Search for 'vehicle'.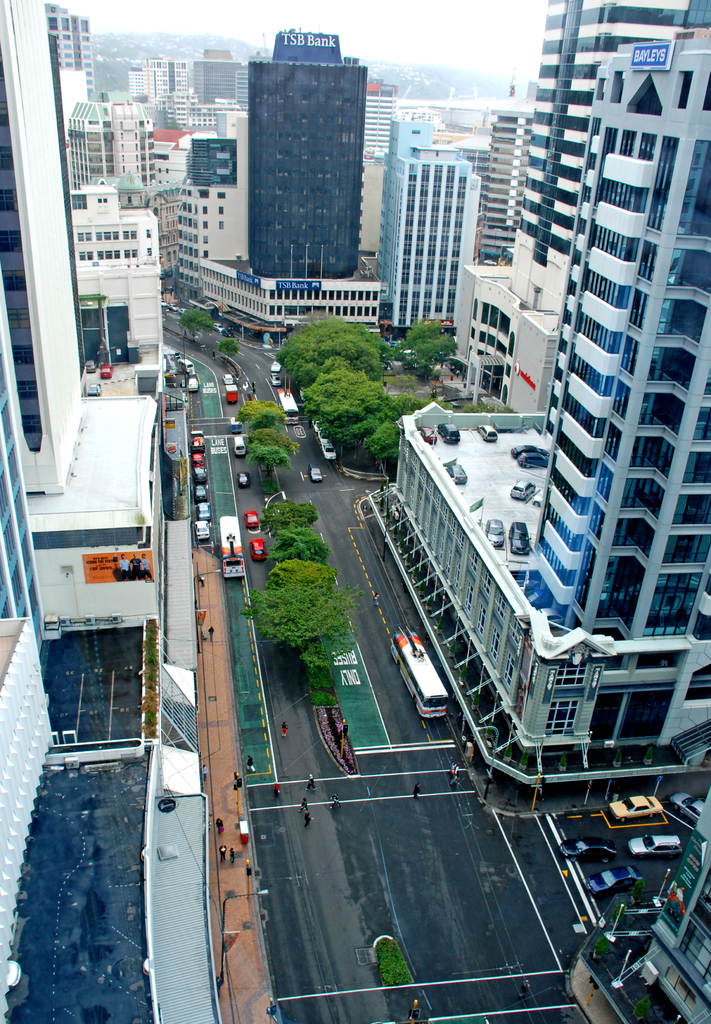
Found at 185/376/197/390.
